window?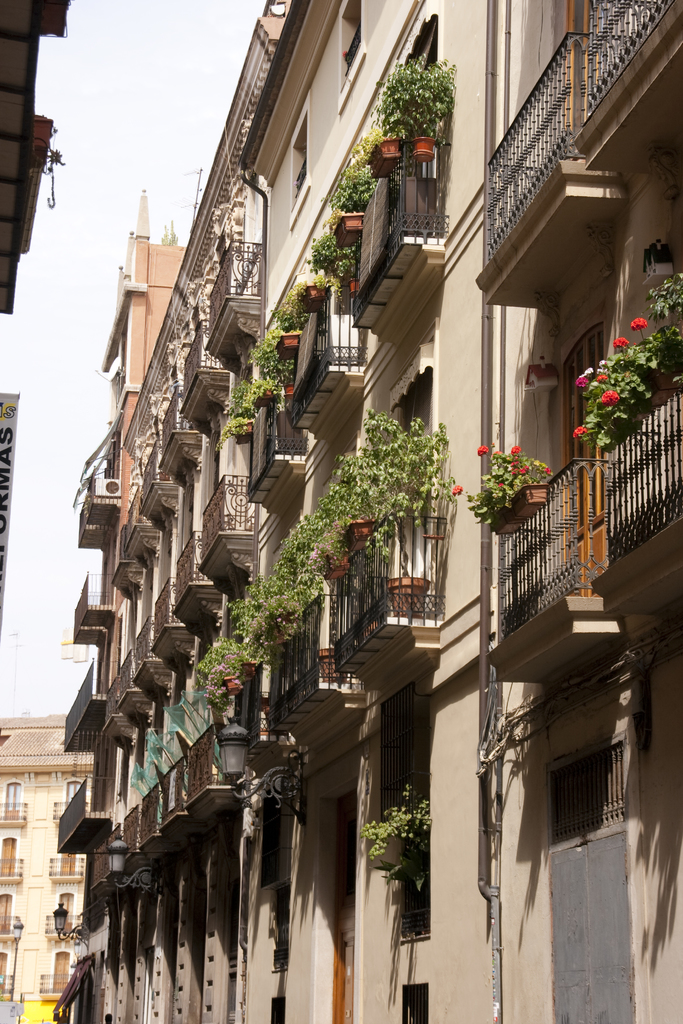
box=[566, 741, 627, 856]
